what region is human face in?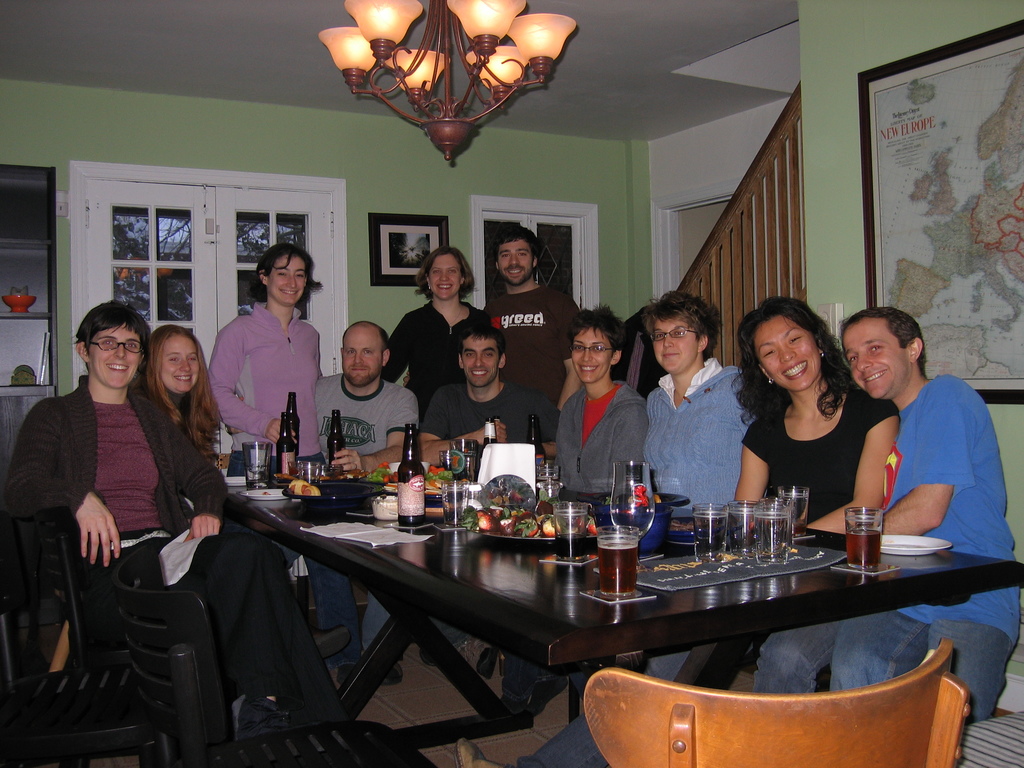
x1=573 y1=324 x2=614 y2=384.
